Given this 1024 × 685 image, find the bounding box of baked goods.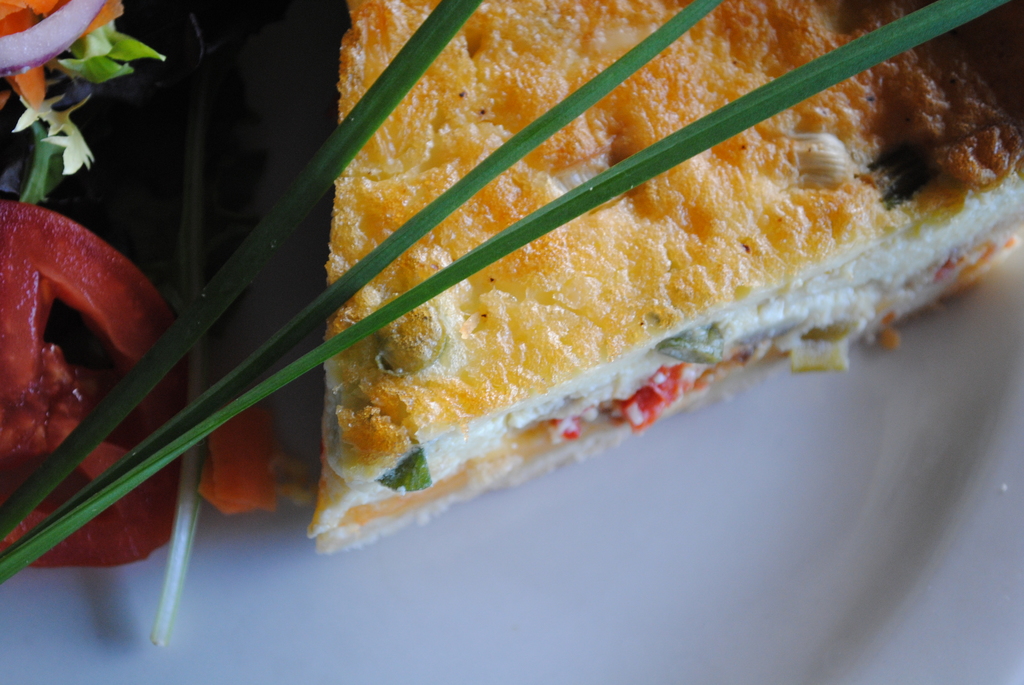
crop(288, 15, 990, 533).
